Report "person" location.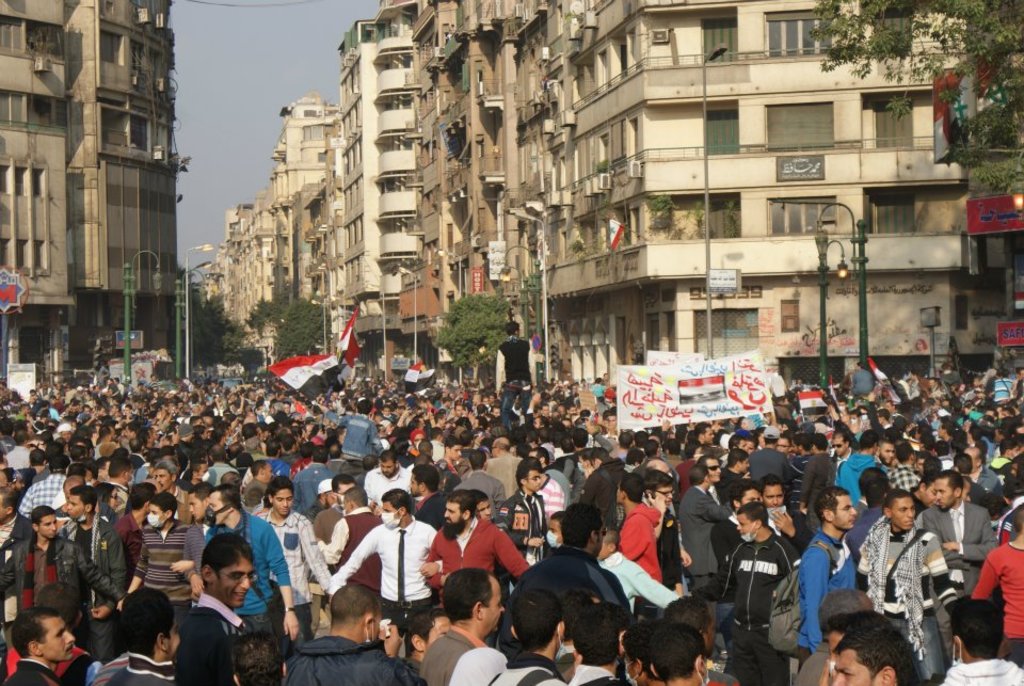
Report: Rect(425, 495, 531, 600).
